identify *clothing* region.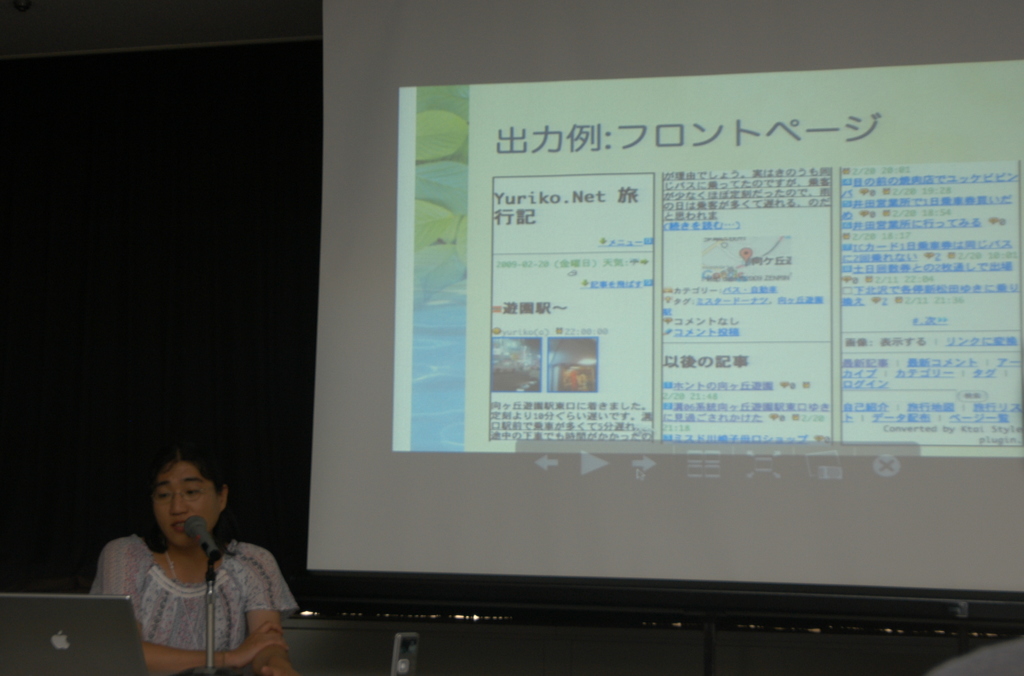
Region: rect(98, 533, 289, 667).
